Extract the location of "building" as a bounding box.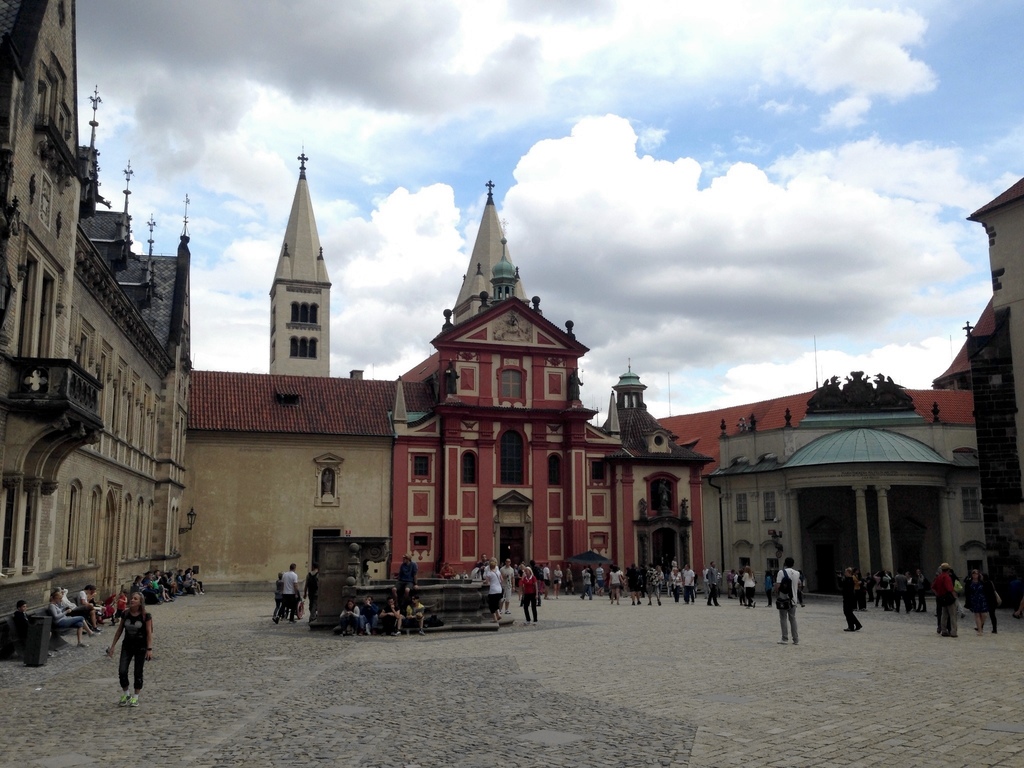
l=392, t=240, r=713, b=591.
